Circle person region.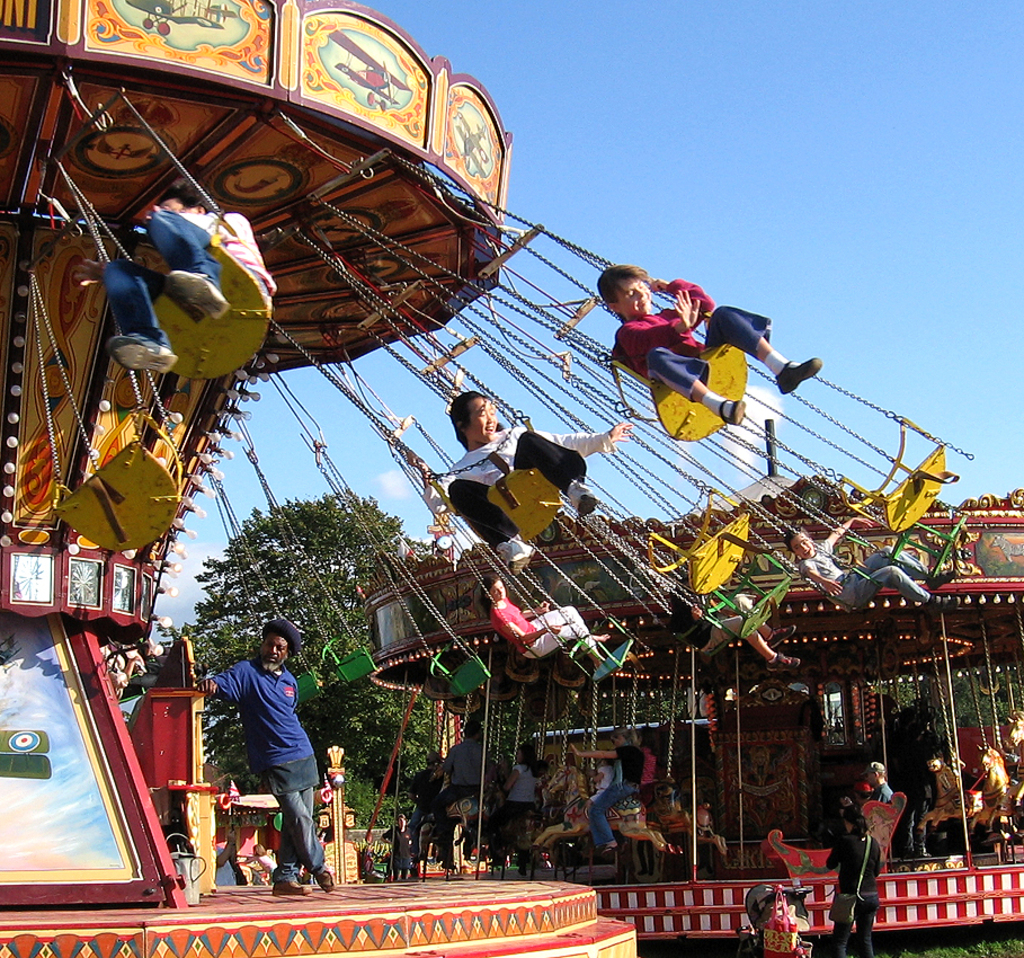
Region: rect(505, 742, 543, 857).
